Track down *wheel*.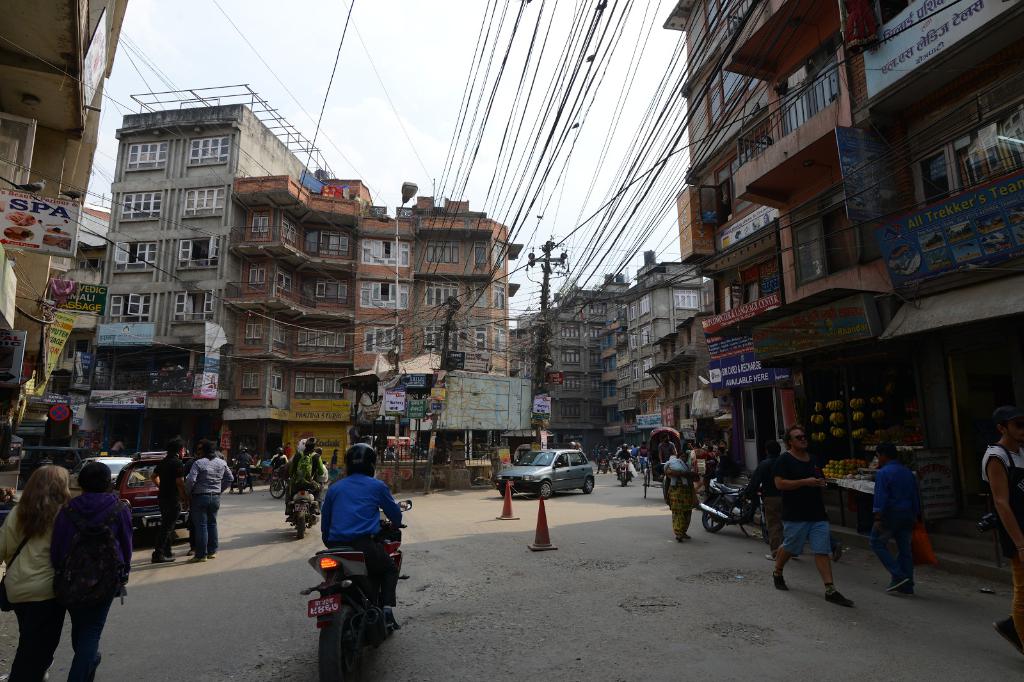
Tracked to <box>271,478,286,498</box>.
